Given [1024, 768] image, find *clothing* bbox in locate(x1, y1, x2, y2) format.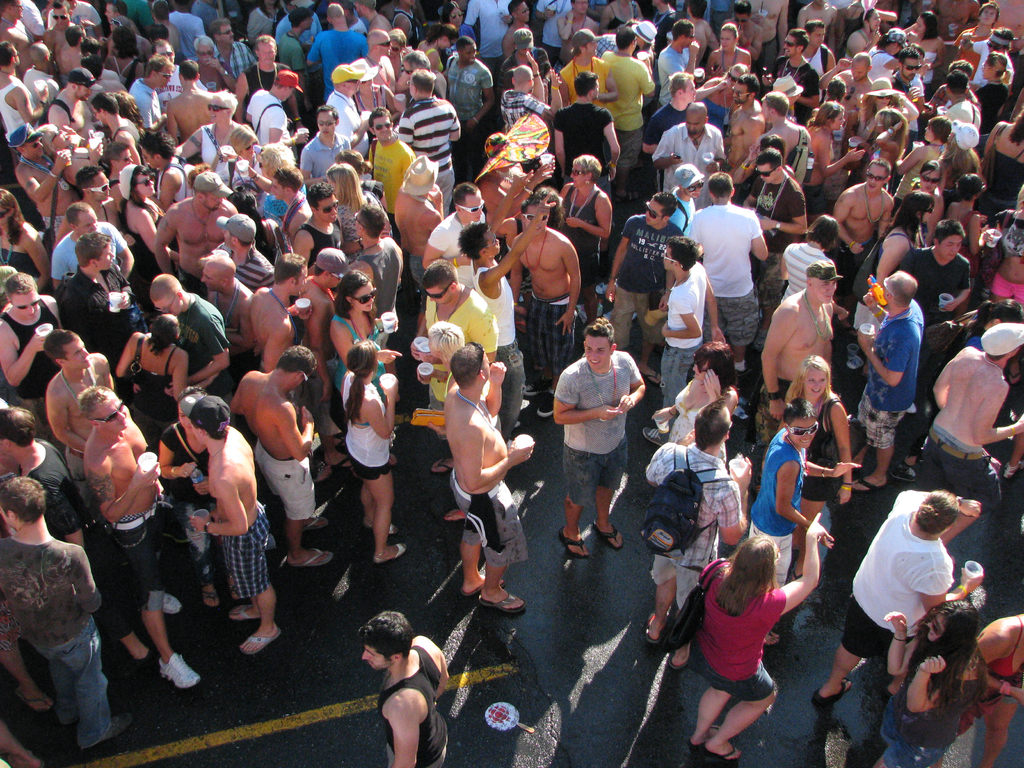
locate(612, 213, 676, 353).
